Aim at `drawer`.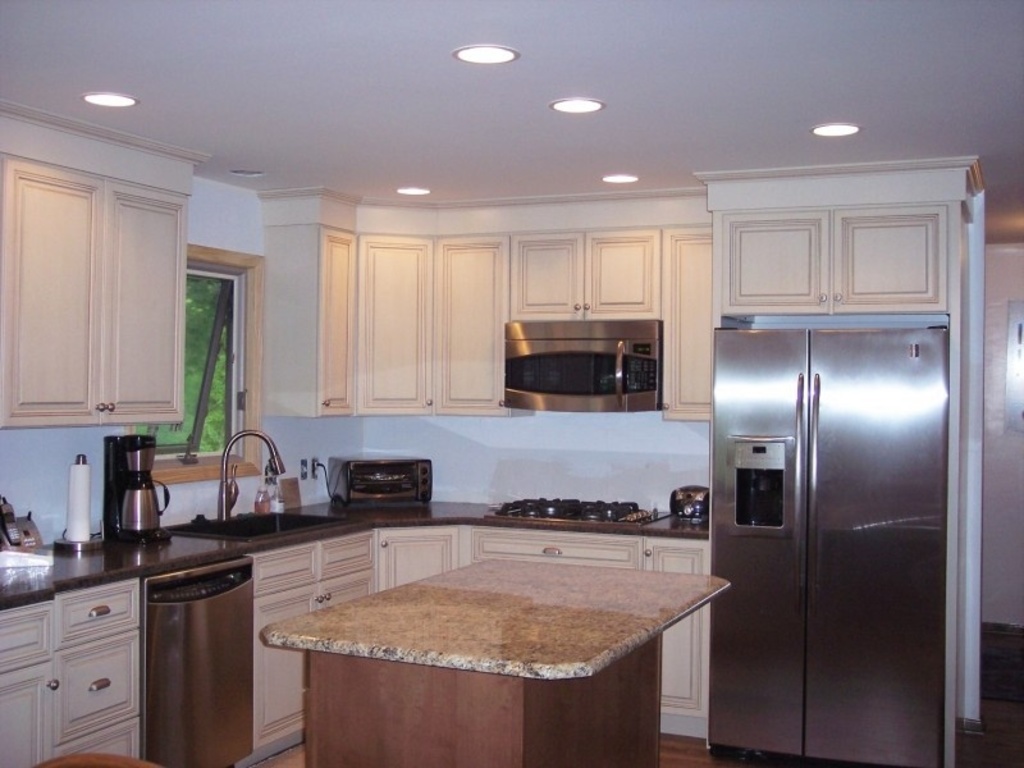
Aimed at <bbox>54, 577, 140, 652</bbox>.
